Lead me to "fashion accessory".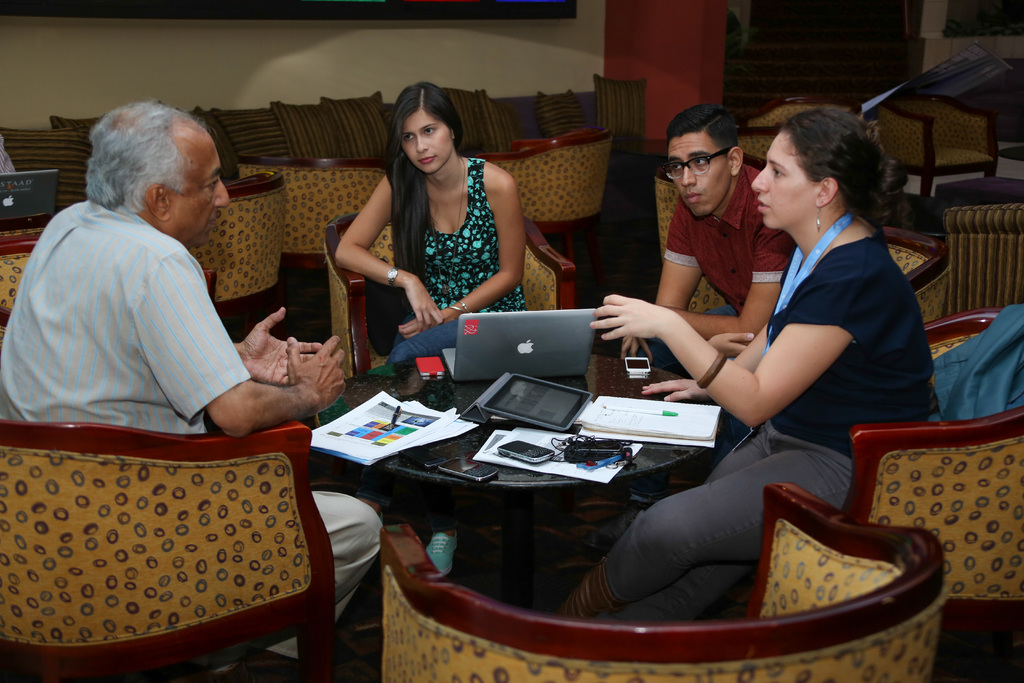
Lead to BBox(387, 261, 401, 286).
